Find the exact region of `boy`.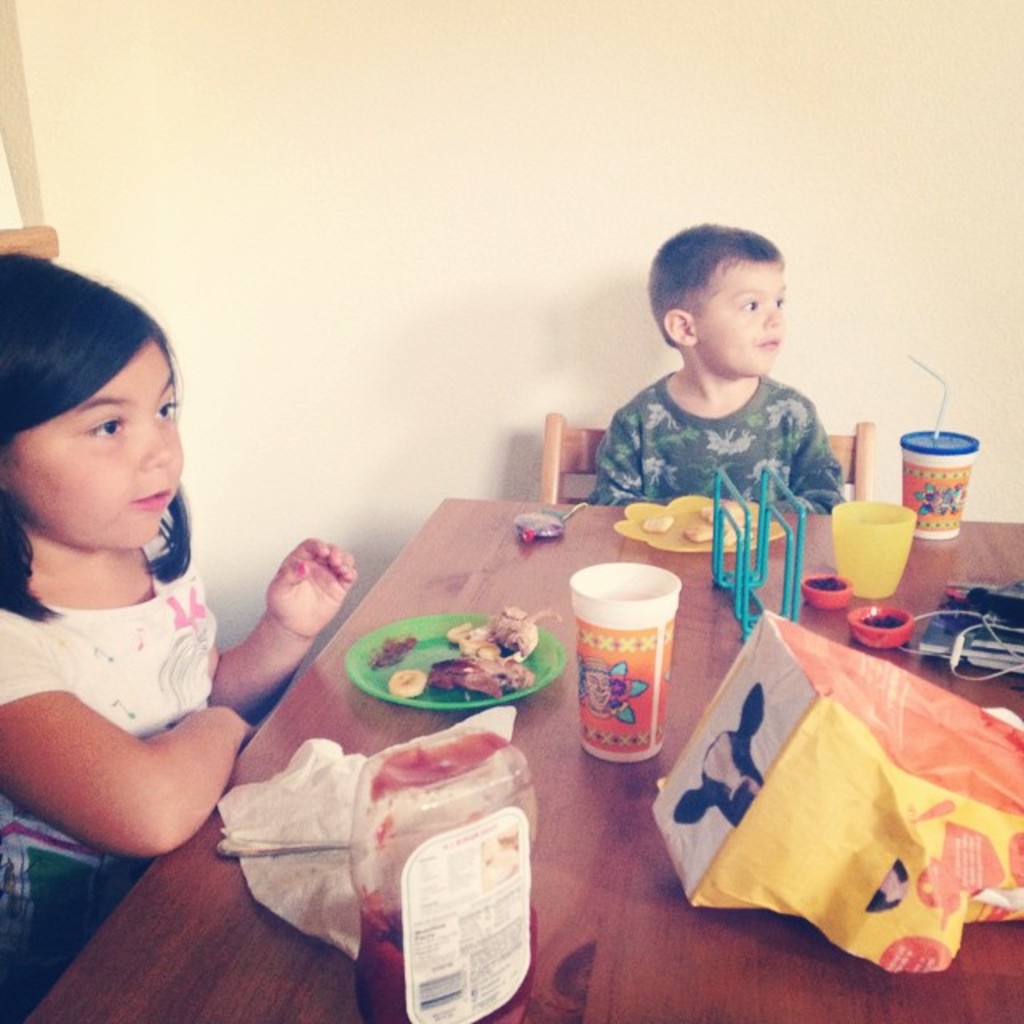
Exact region: <region>586, 226, 859, 554</region>.
